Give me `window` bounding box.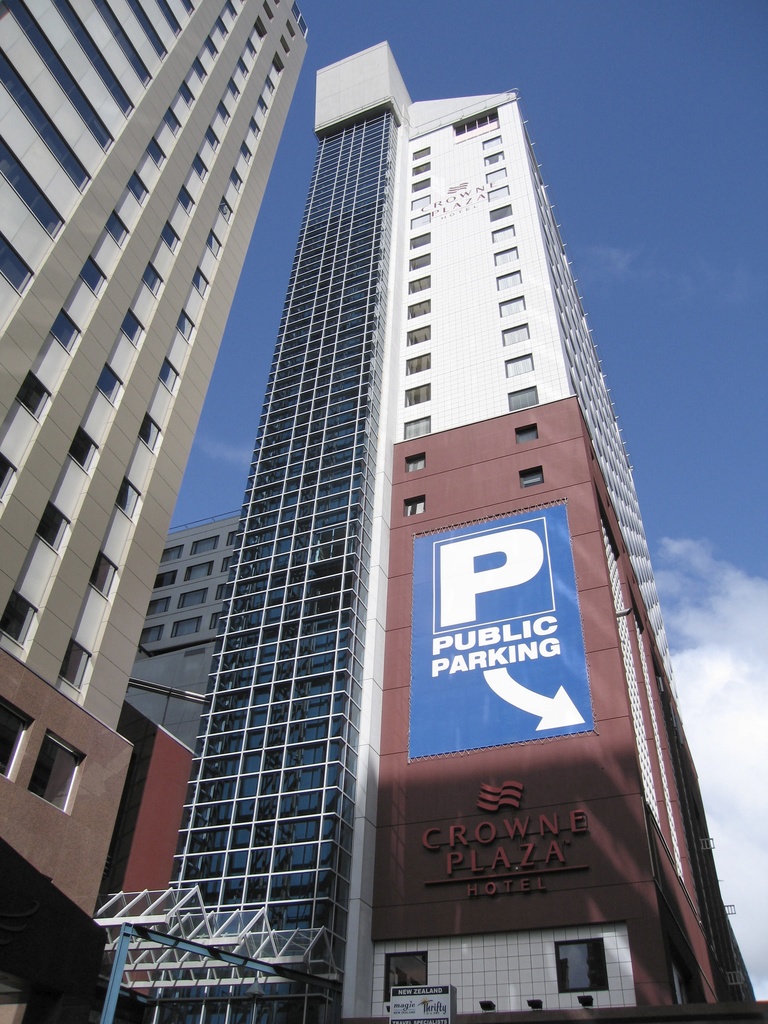
region(492, 221, 518, 246).
